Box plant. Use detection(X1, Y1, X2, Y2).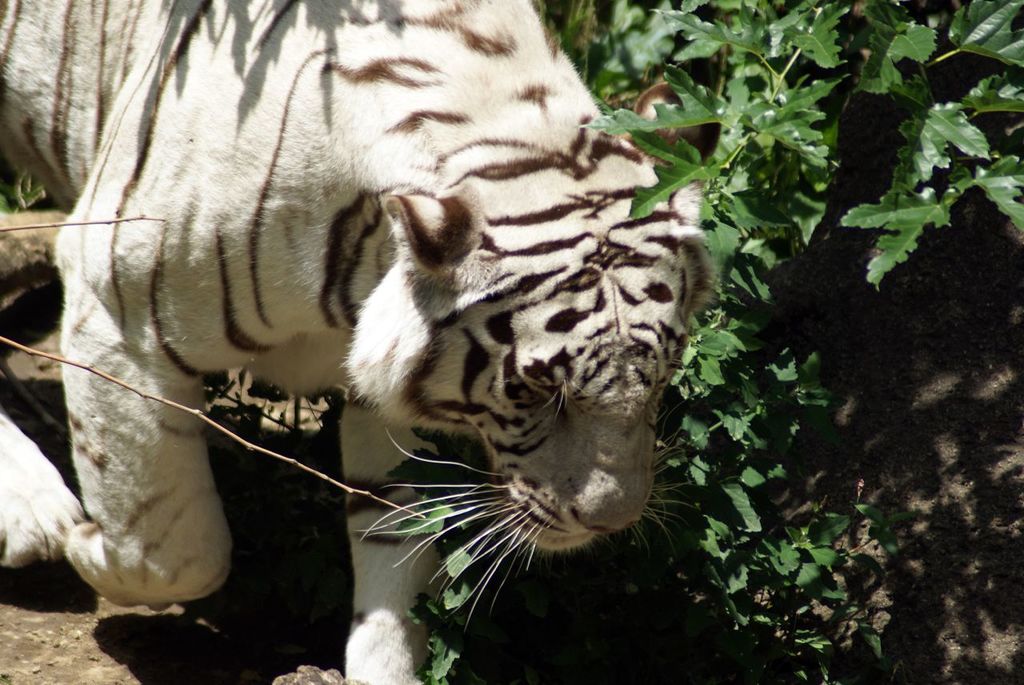
detection(363, 472, 558, 684).
